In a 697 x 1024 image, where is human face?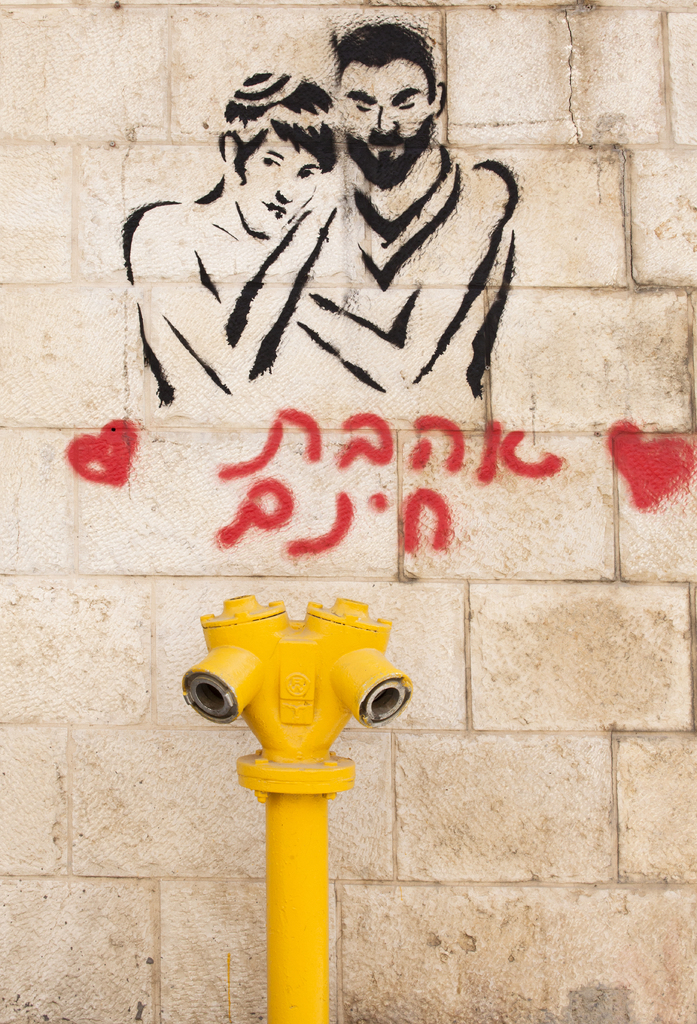
bbox=(239, 134, 321, 232).
